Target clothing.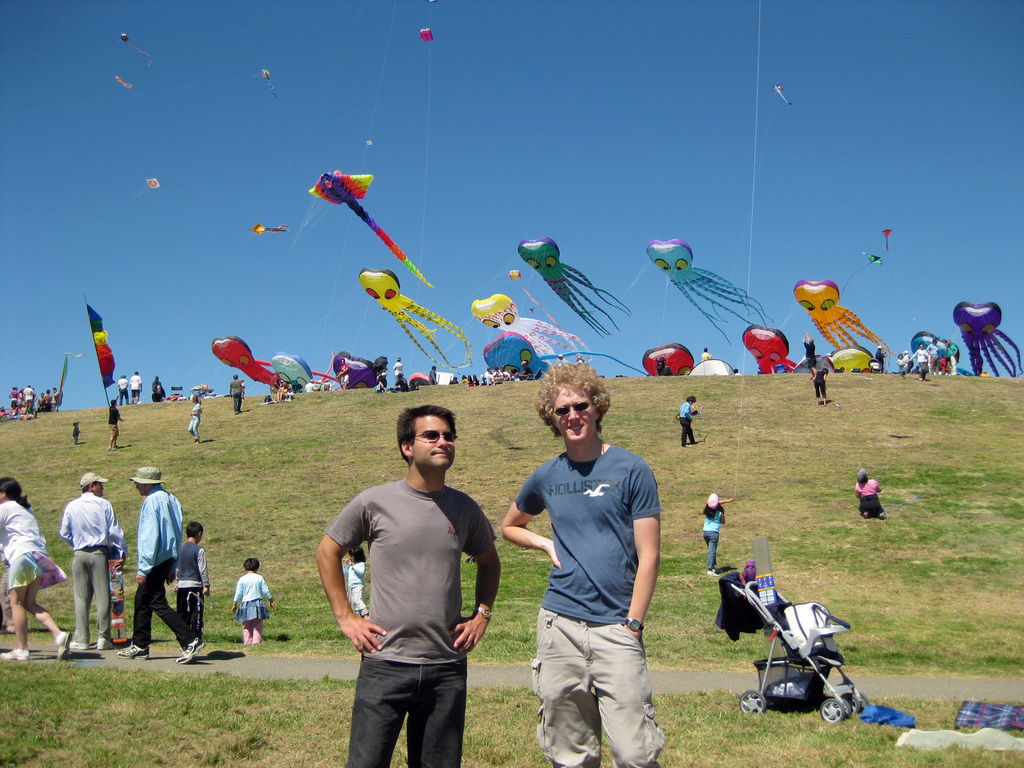
Target region: <box>678,401,692,447</box>.
